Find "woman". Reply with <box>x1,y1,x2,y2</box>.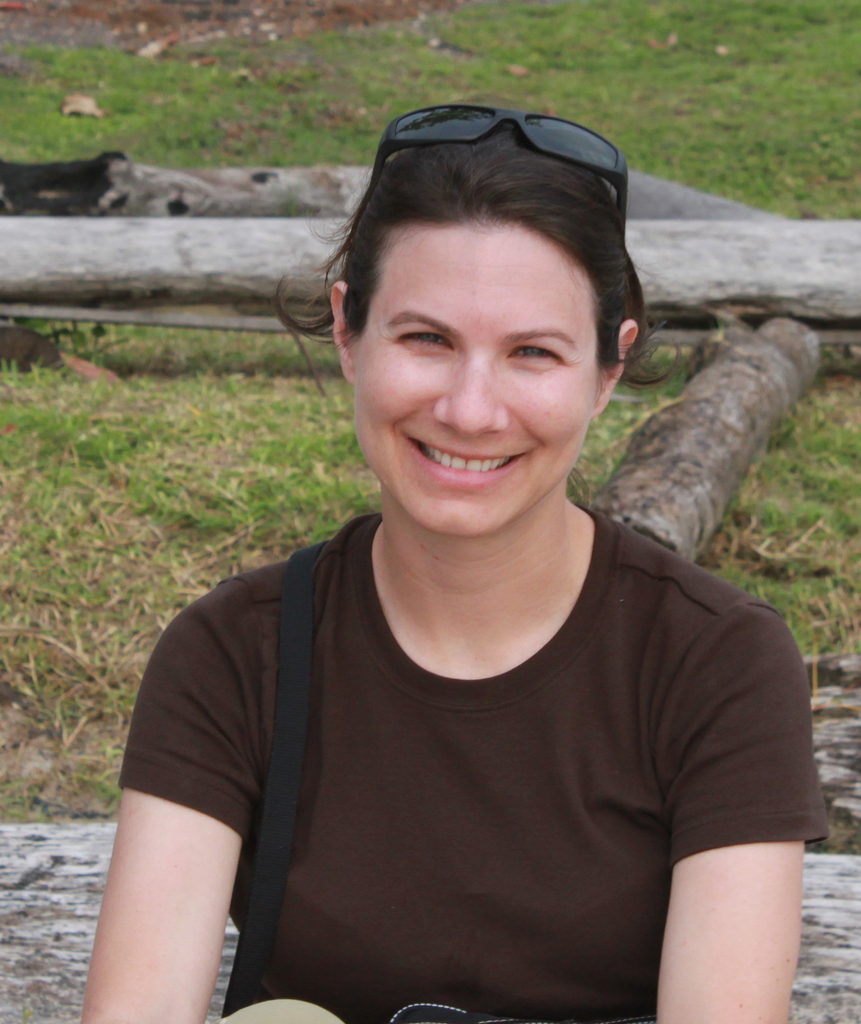
<box>81,76,860,1019</box>.
